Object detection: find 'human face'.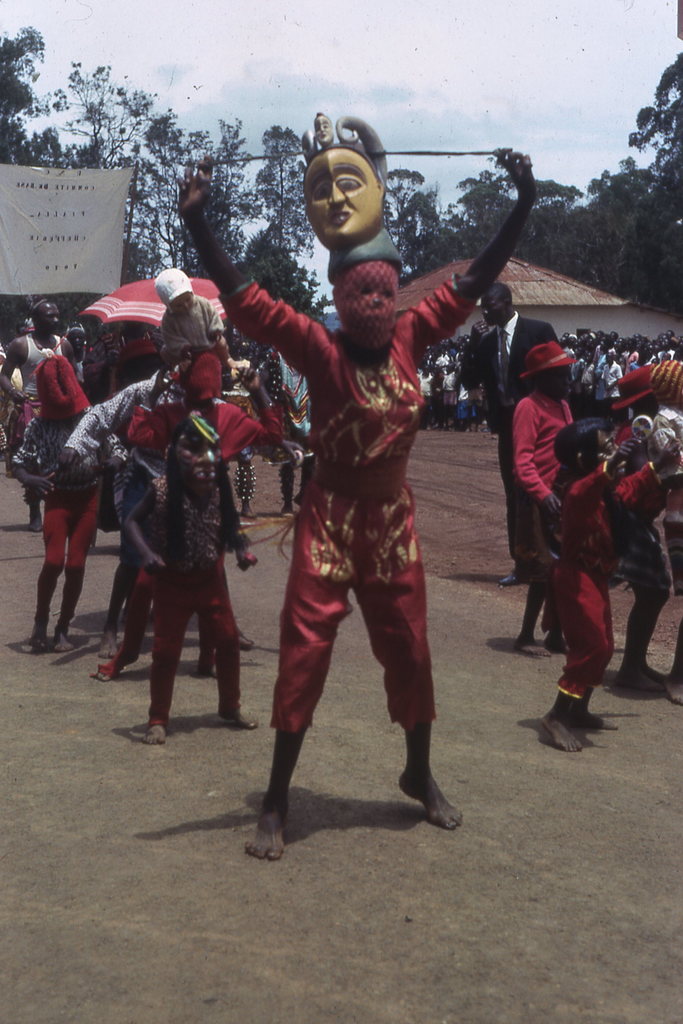
475 285 509 319.
